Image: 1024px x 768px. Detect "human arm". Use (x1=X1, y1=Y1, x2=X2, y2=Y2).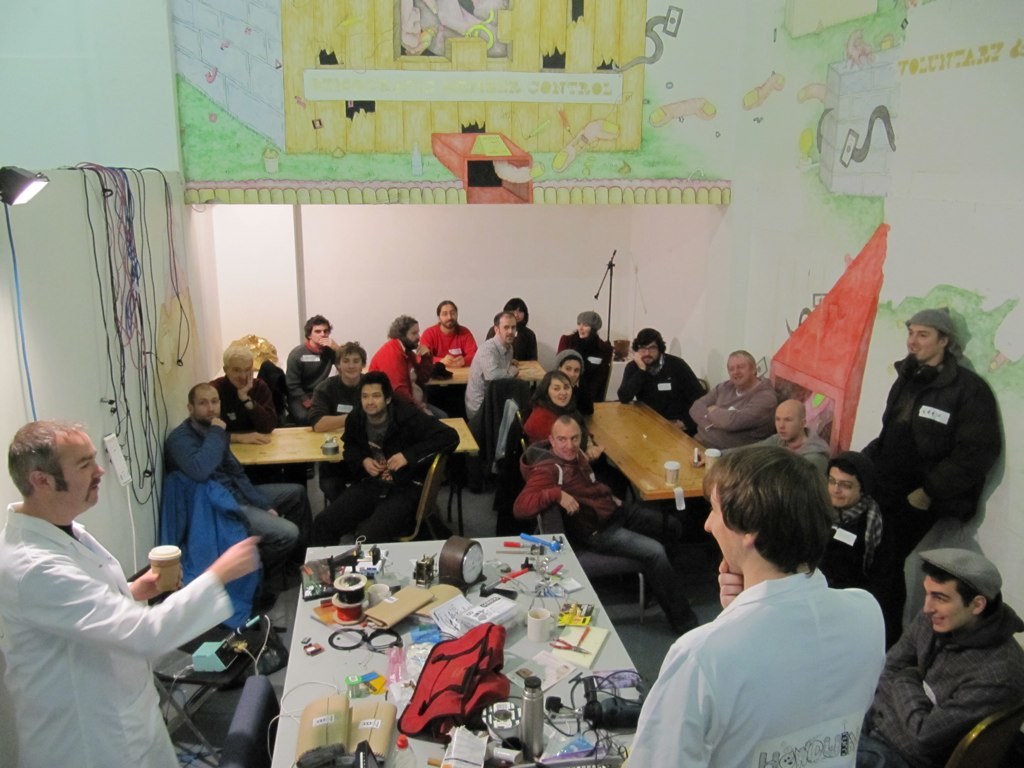
(x1=586, y1=442, x2=605, y2=465).
